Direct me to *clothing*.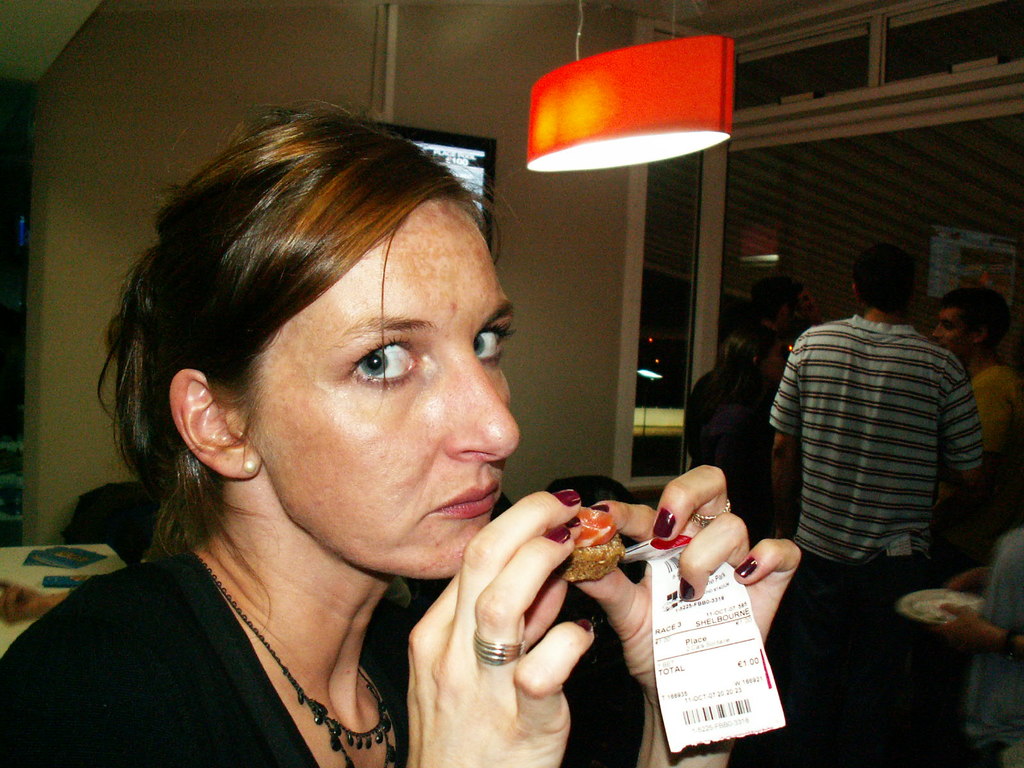
Direction: Rect(685, 361, 779, 543).
